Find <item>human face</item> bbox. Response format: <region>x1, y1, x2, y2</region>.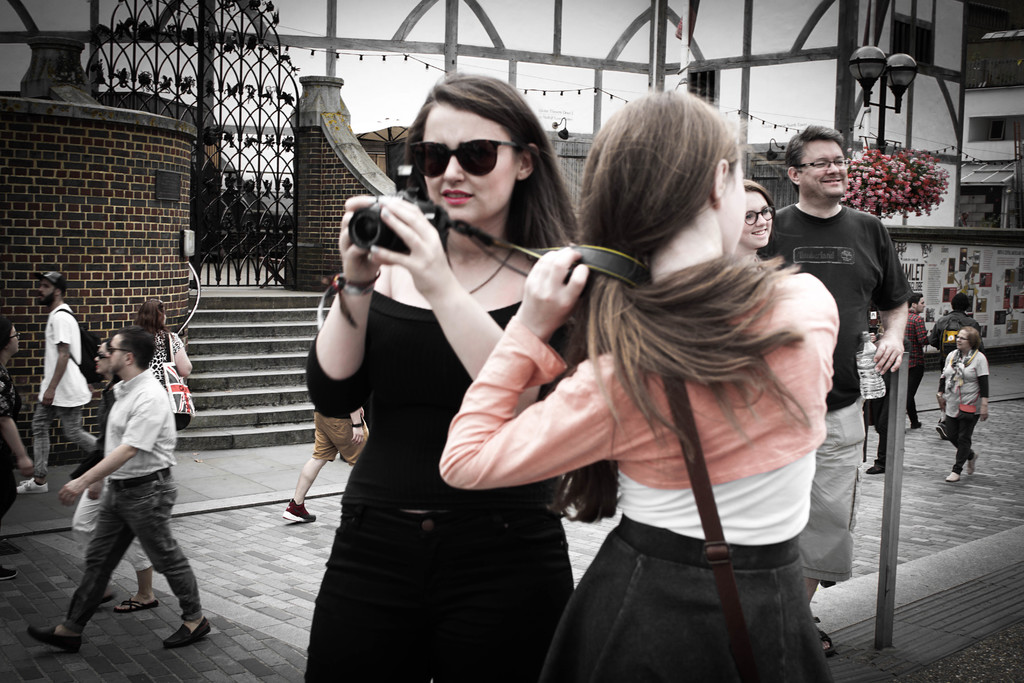
<region>797, 139, 847, 204</region>.
